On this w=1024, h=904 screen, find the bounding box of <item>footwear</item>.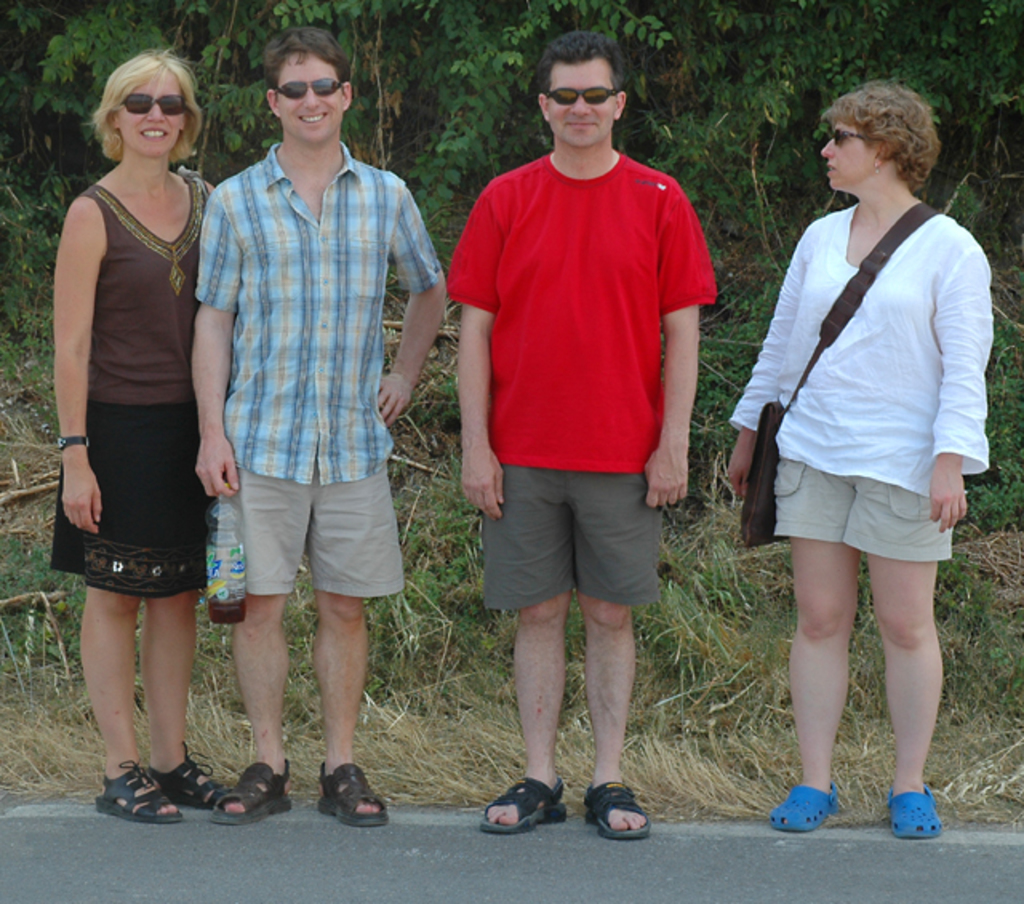
Bounding box: [x1=883, y1=782, x2=941, y2=838].
